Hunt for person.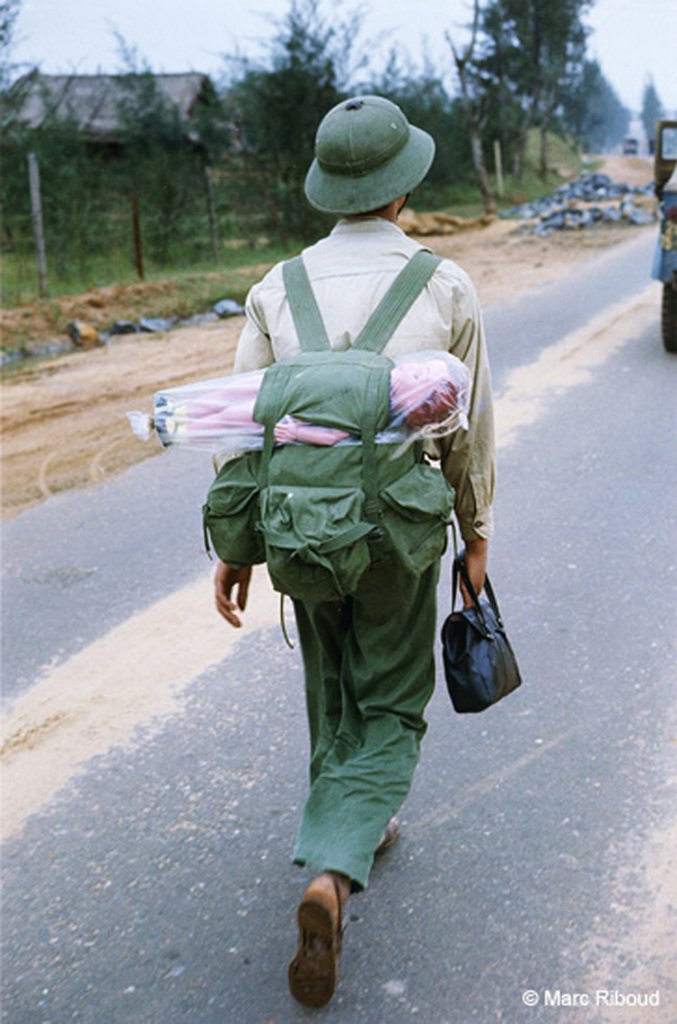
Hunted down at Rect(211, 91, 500, 1010).
